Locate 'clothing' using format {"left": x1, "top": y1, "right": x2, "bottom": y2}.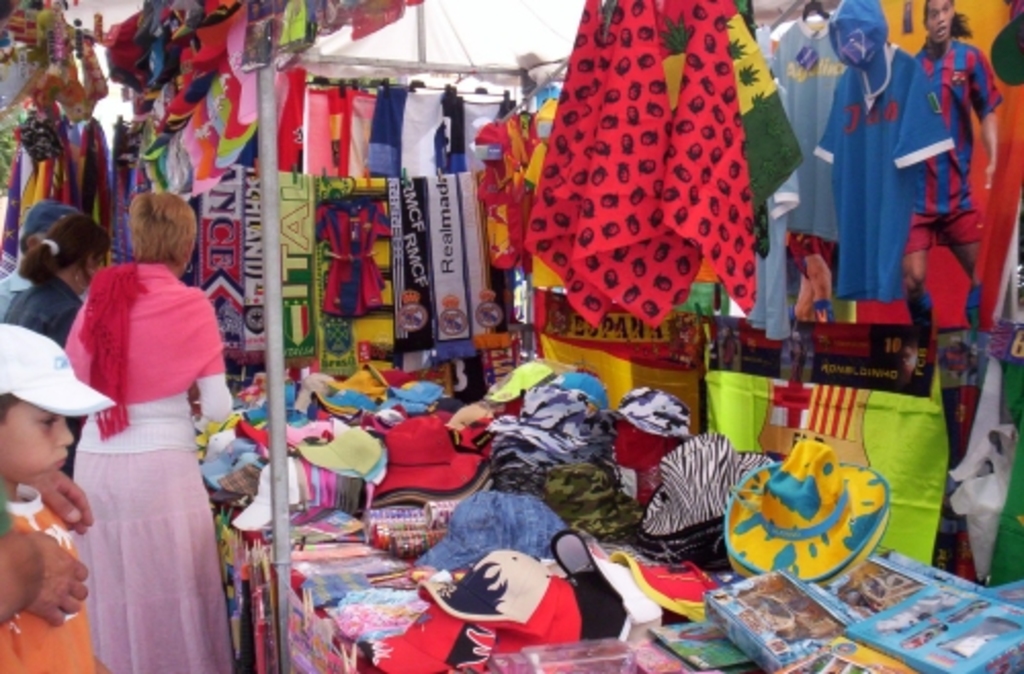
{"left": 907, "top": 43, "right": 993, "bottom": 246}.
